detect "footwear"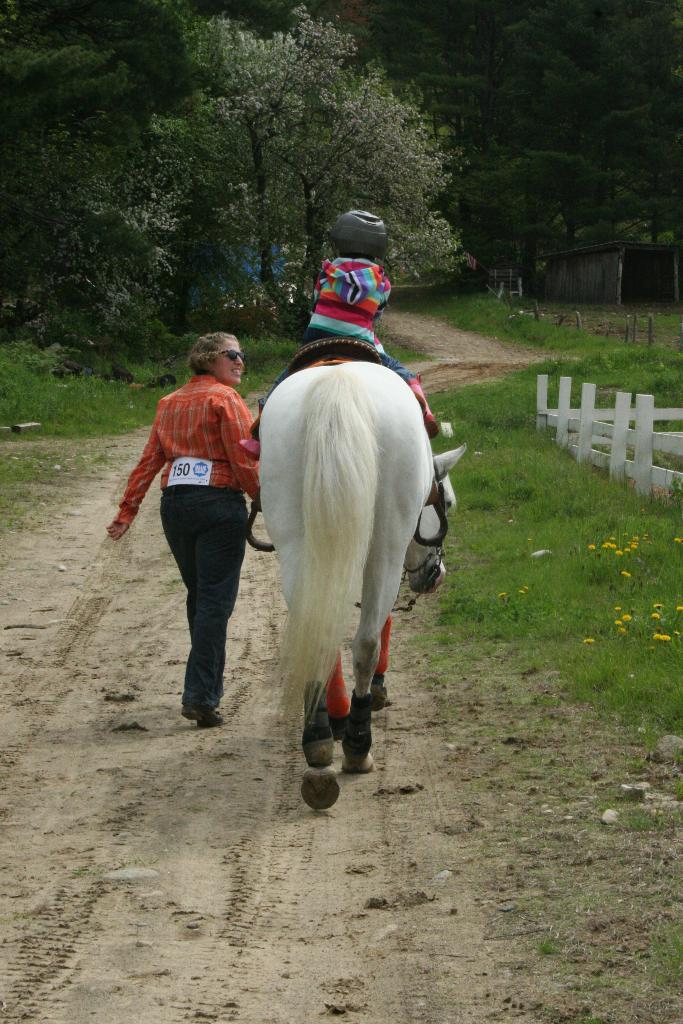
300, 727, 344, 816
